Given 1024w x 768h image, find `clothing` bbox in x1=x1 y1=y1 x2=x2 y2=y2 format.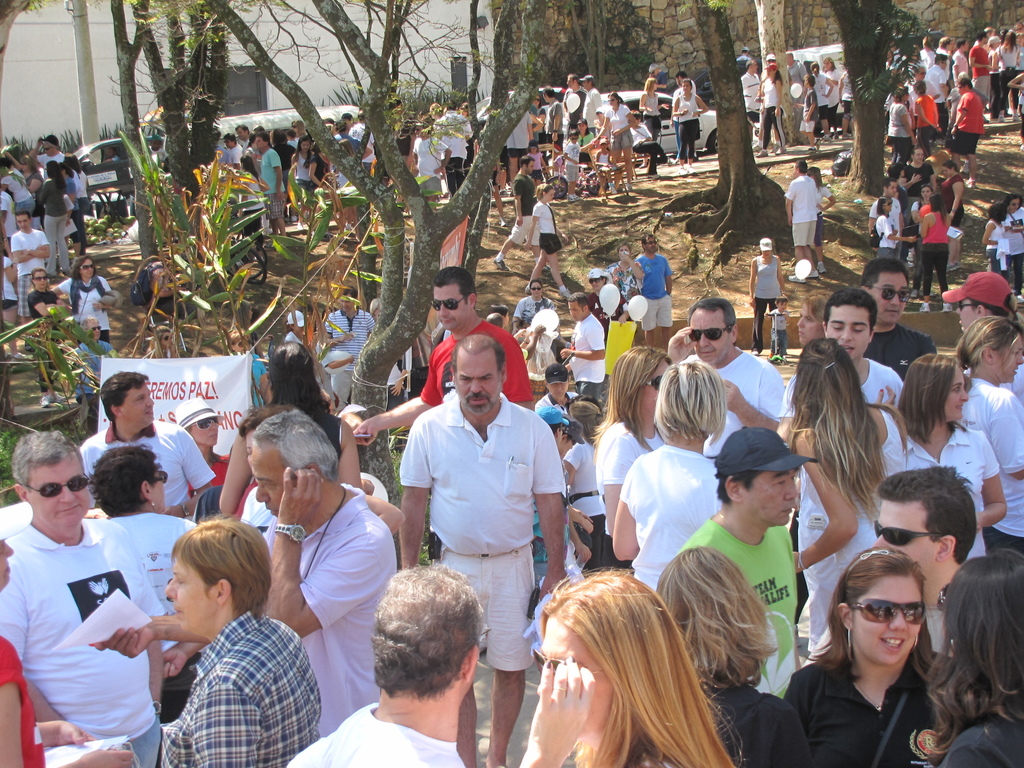
x1=951 y1=97 x2=986 y2=152.
